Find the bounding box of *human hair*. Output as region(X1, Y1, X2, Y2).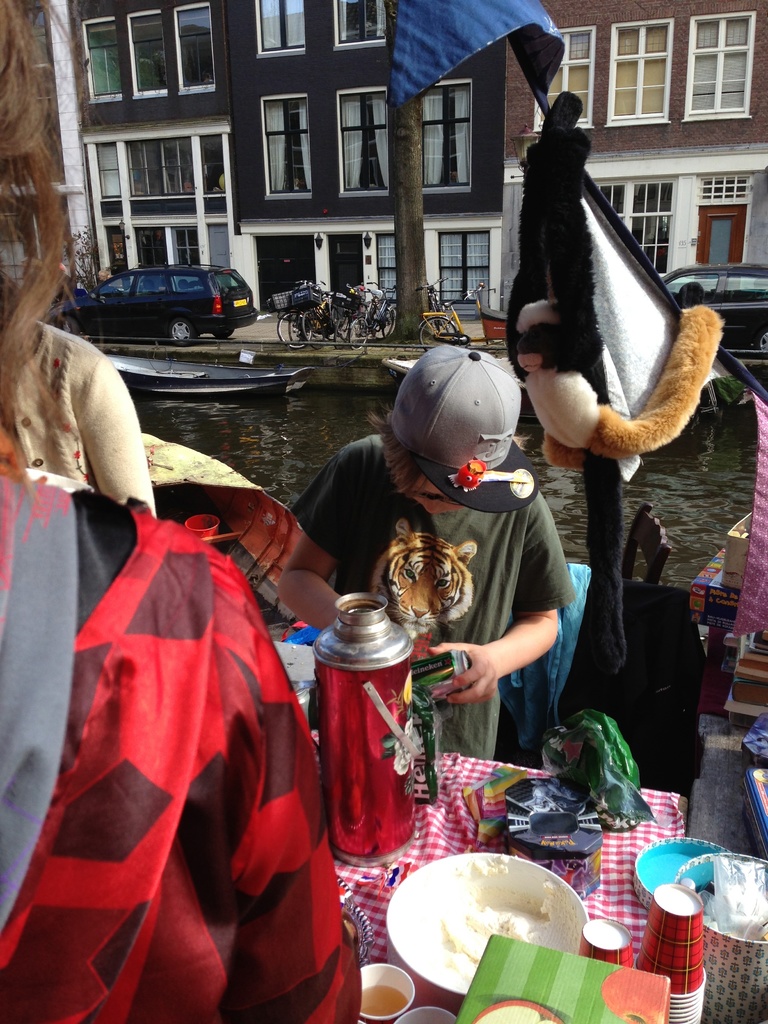
region(0, 0, 94, 468).
